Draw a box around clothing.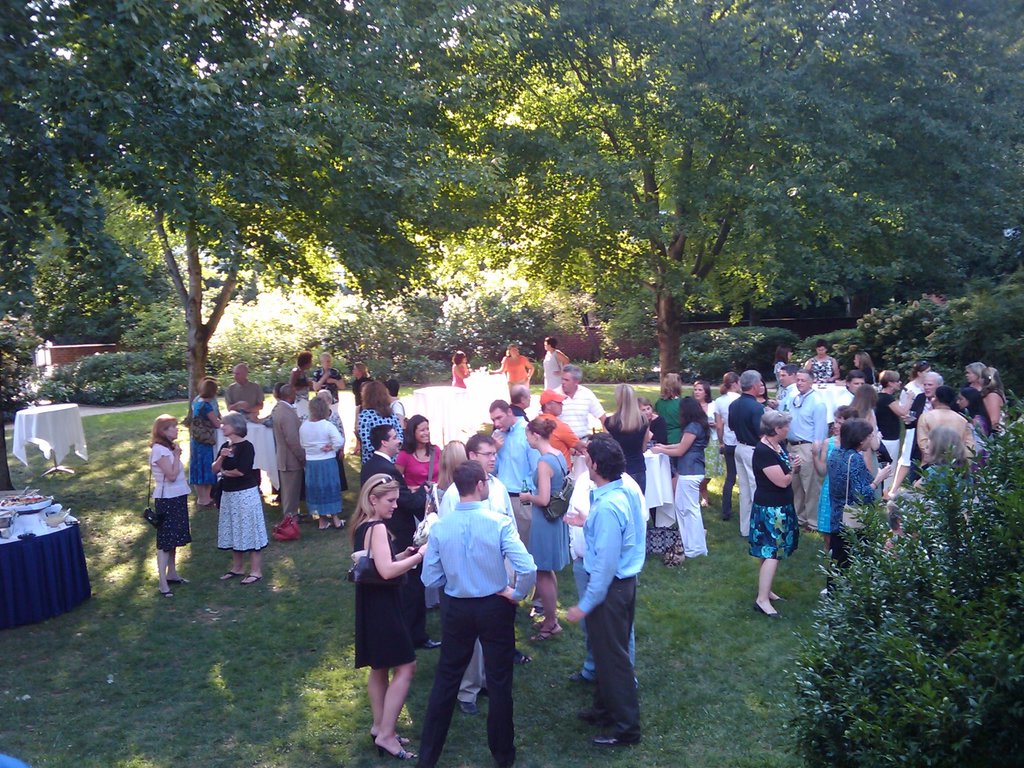
<box>543,348,563,388</box>.
